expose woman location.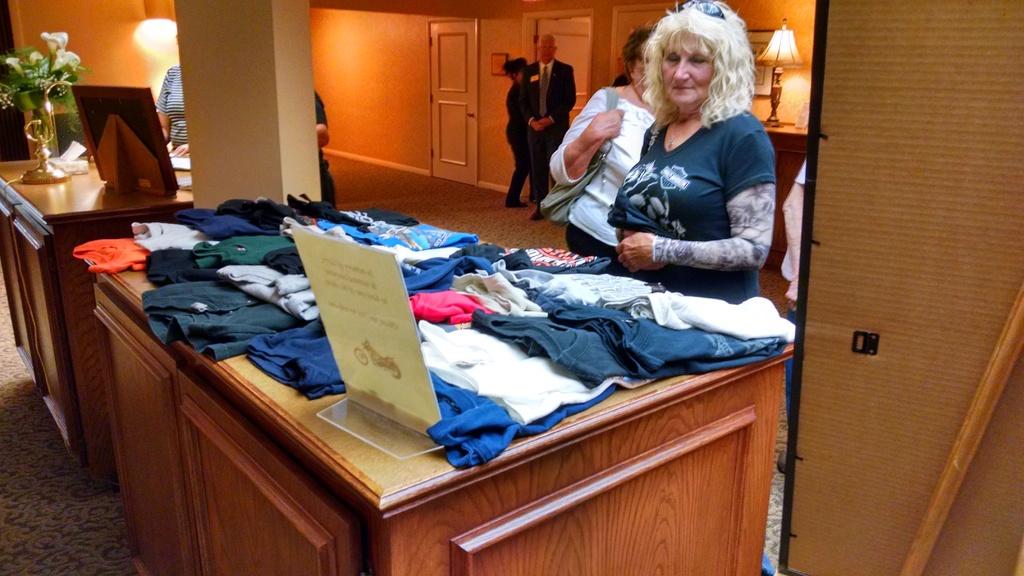
Exposed at locate(600, 0, 763, 360).
